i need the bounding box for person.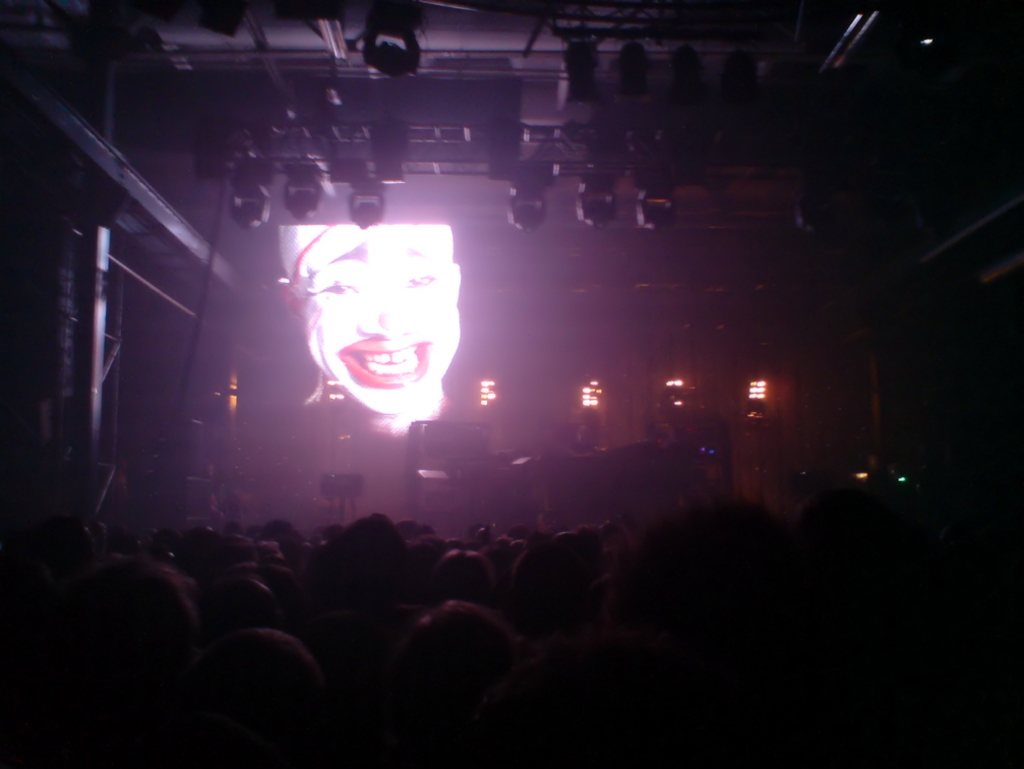
Here it is: (left=286, top=206, right=481, bottom=431).
